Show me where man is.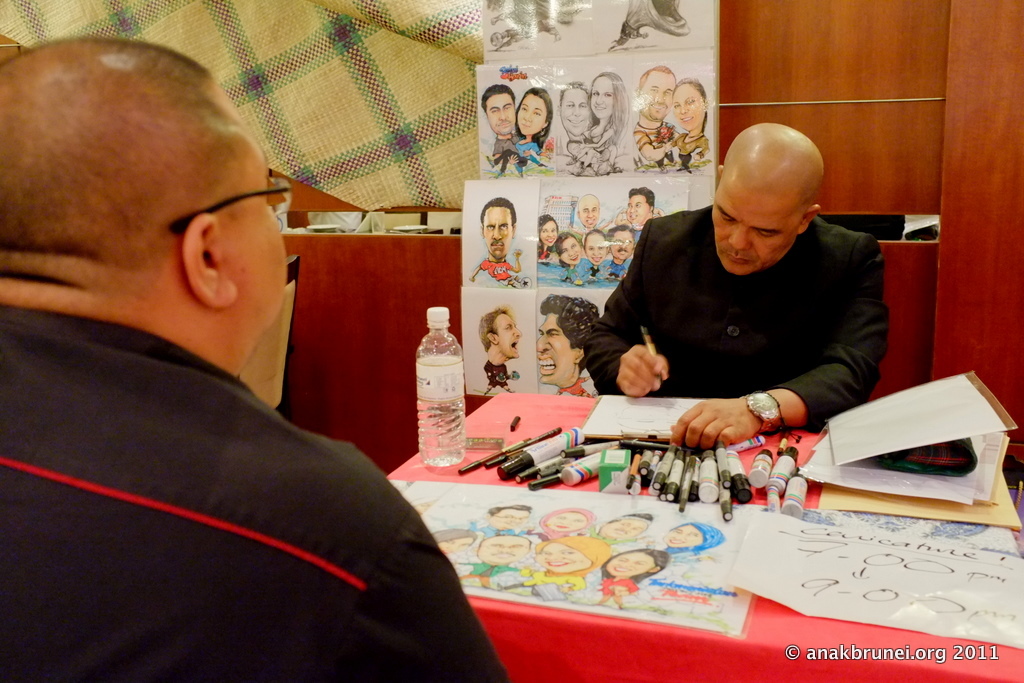
man is at (left=617, top=187, right=665, bottom=235).
